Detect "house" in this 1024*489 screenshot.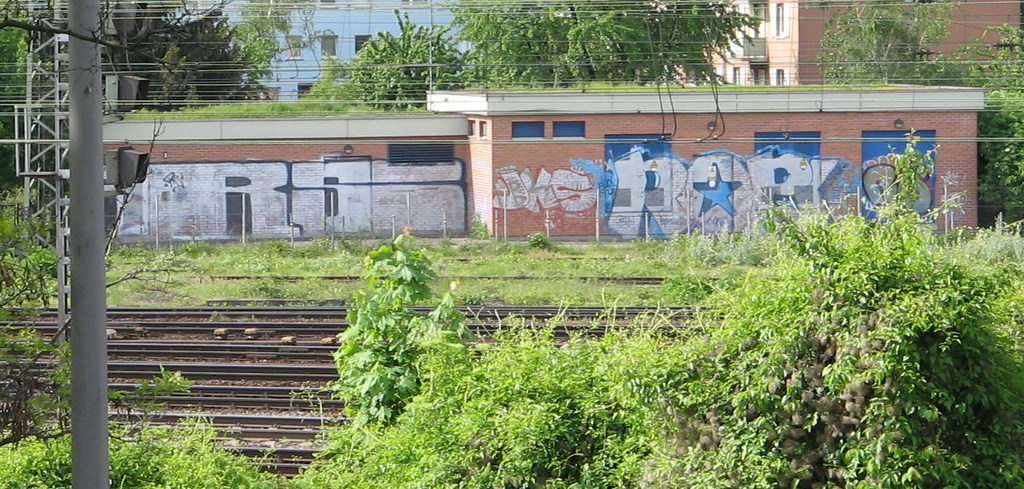
Detection: rect(692, 6, 1016, 105).
